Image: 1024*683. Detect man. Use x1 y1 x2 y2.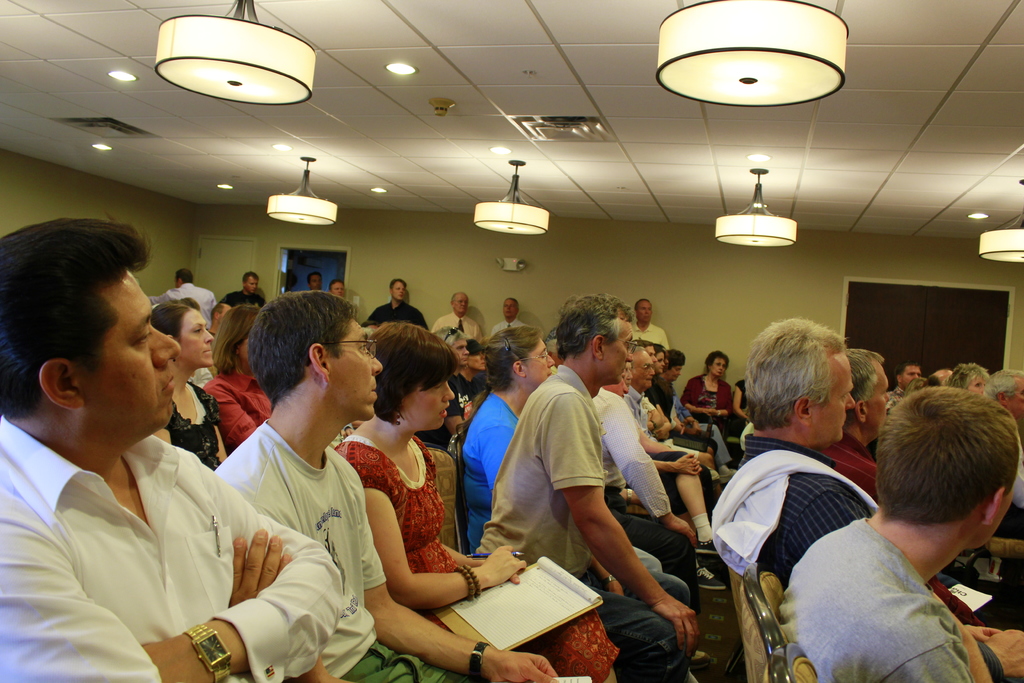
357 277 428 333.
